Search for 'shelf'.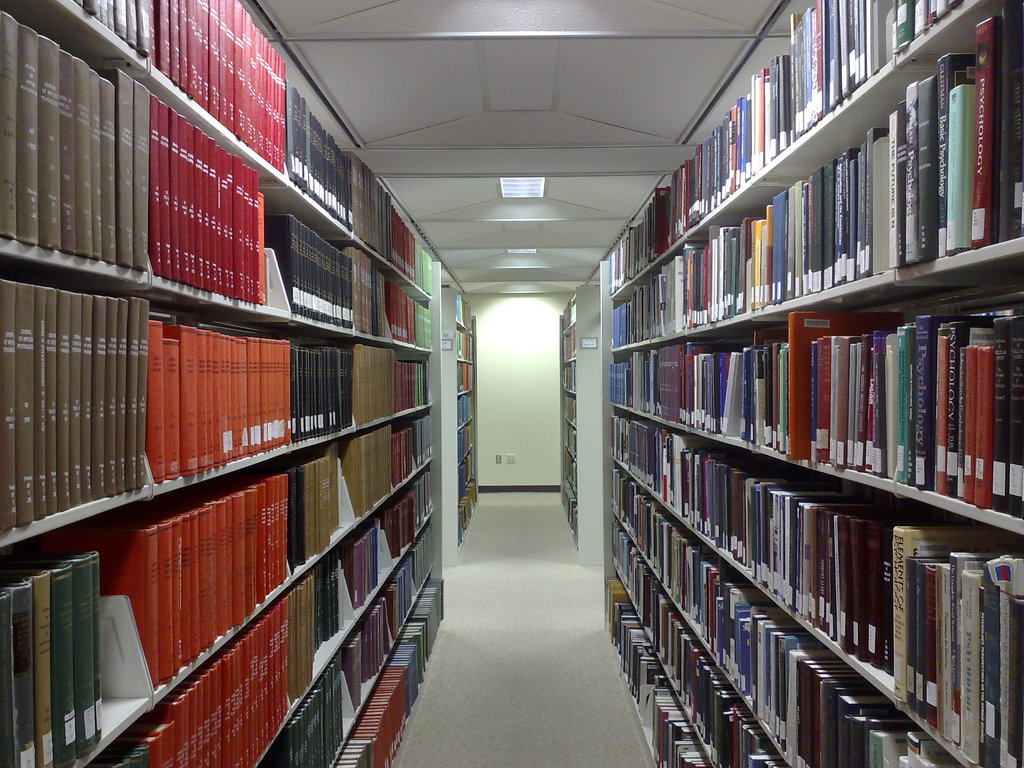
Found at [left=607, top=516, right=781, bottom=764].
